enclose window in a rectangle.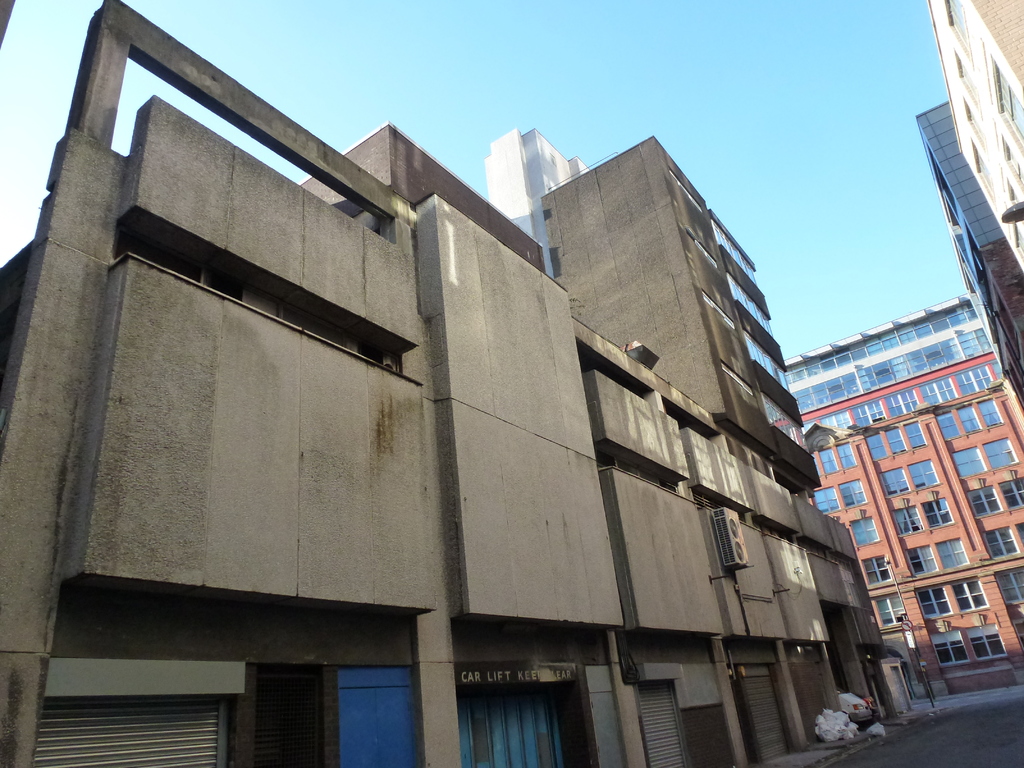
crop(950, 575, 986, 614).
